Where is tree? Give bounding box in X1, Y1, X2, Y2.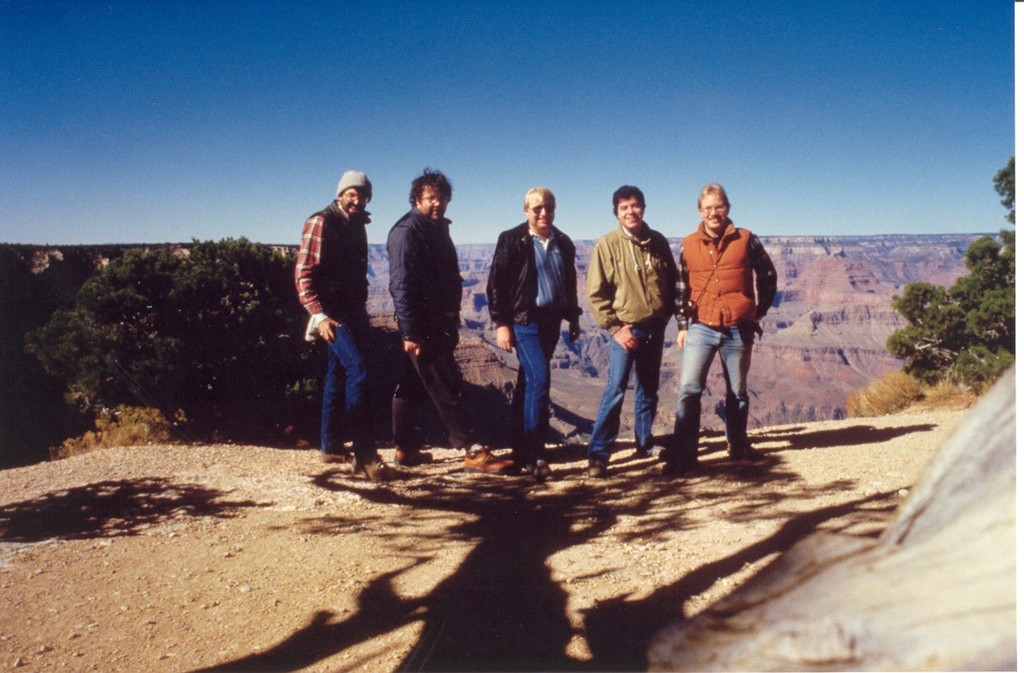
888, 235, 1010, 393.
